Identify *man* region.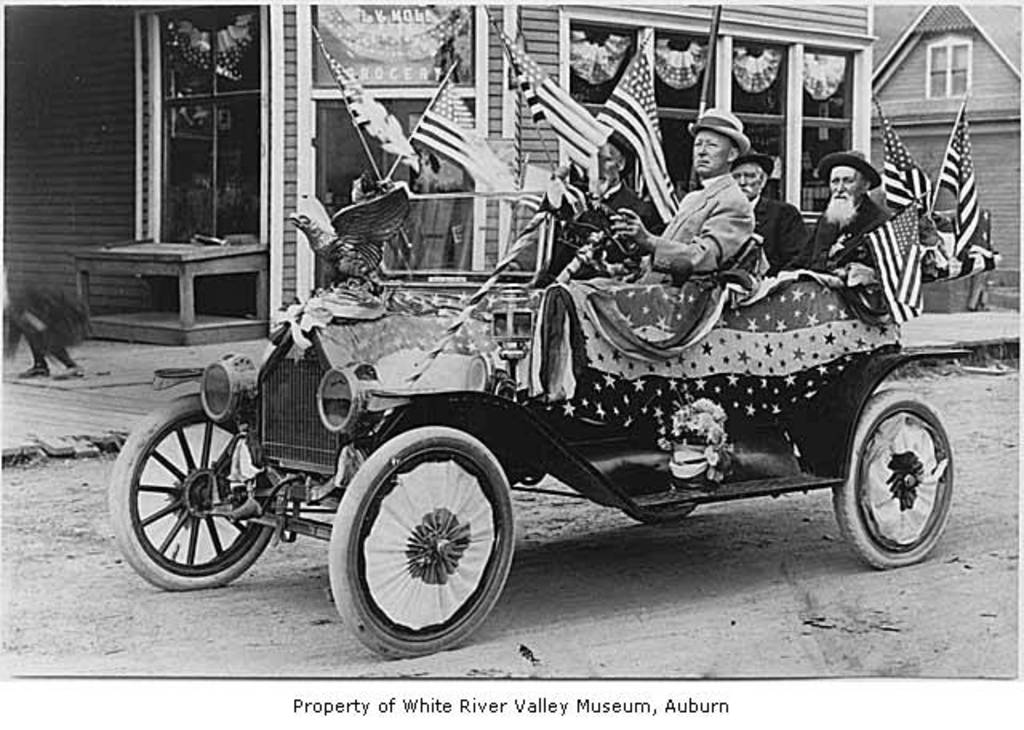
Region: l=778, t=149, r=894, b=280.
